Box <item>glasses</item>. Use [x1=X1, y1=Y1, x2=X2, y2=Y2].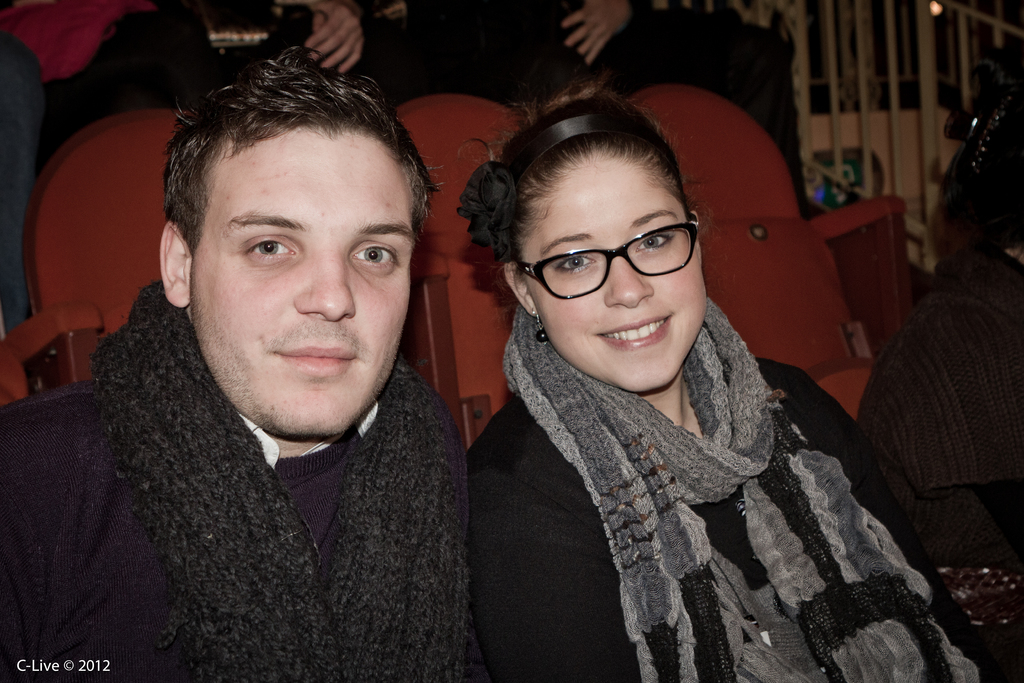
[x1=509, y1=216, x2=707, y2=306].
